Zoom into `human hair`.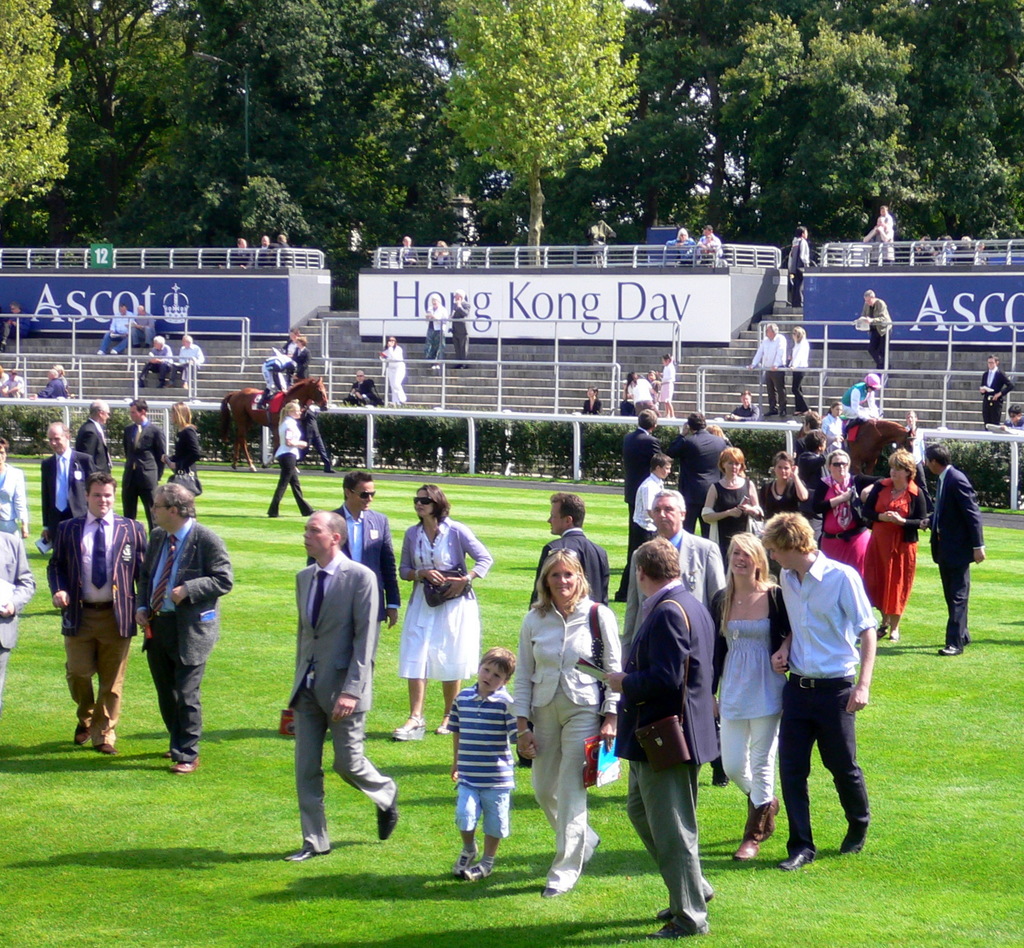
Zoom target: <box>9,370,15,375</box>.
